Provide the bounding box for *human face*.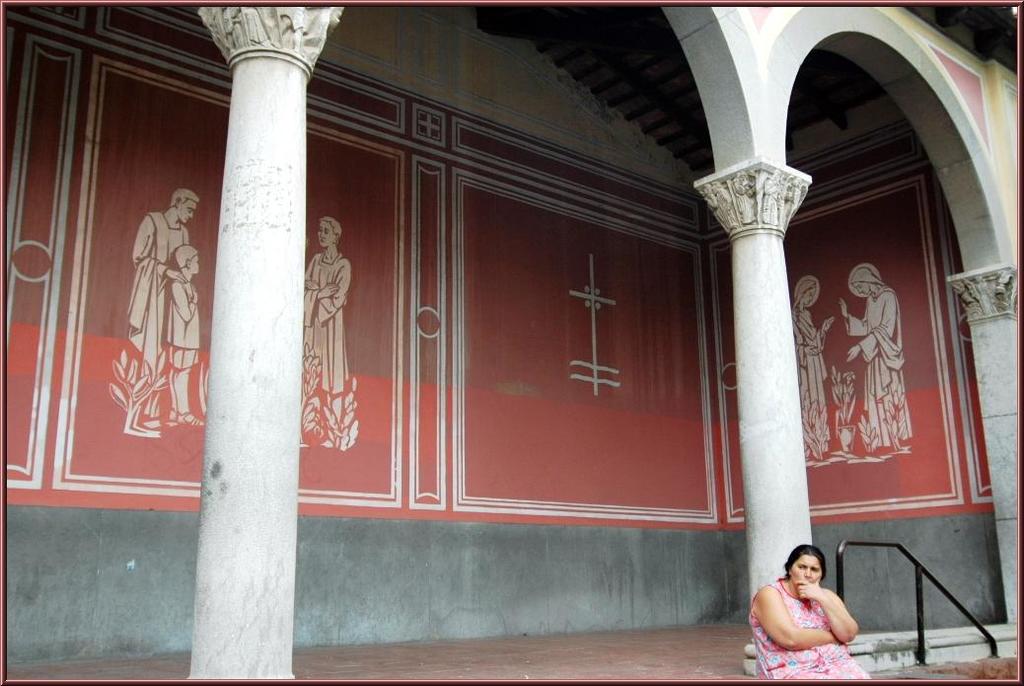
box=[791, 555, 822, 592].
